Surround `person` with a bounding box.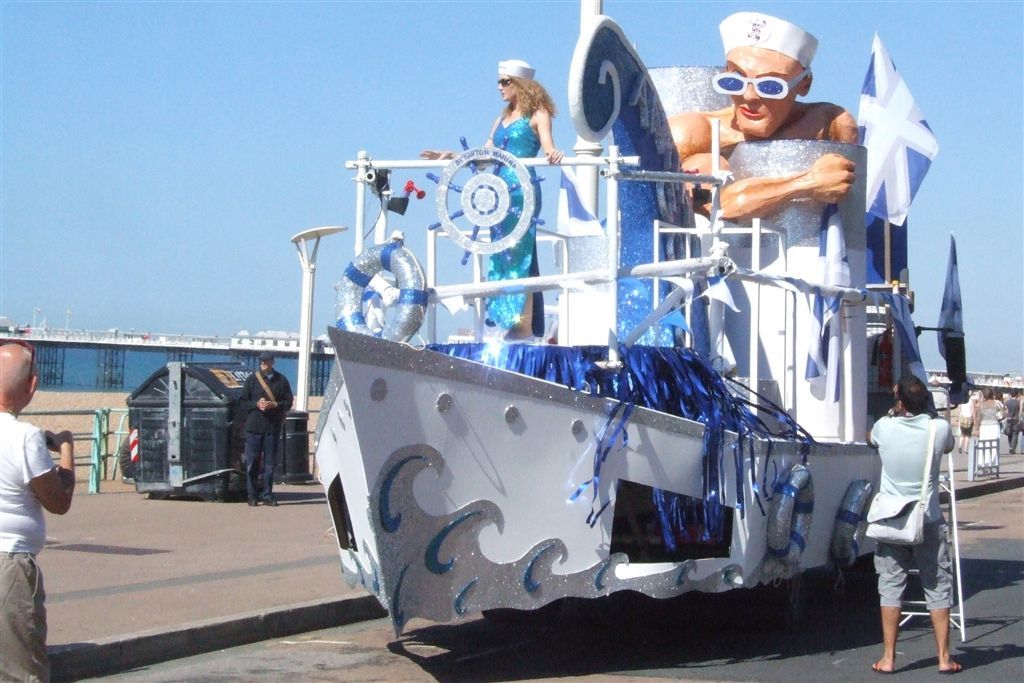
[0, 339, 70, 682].
